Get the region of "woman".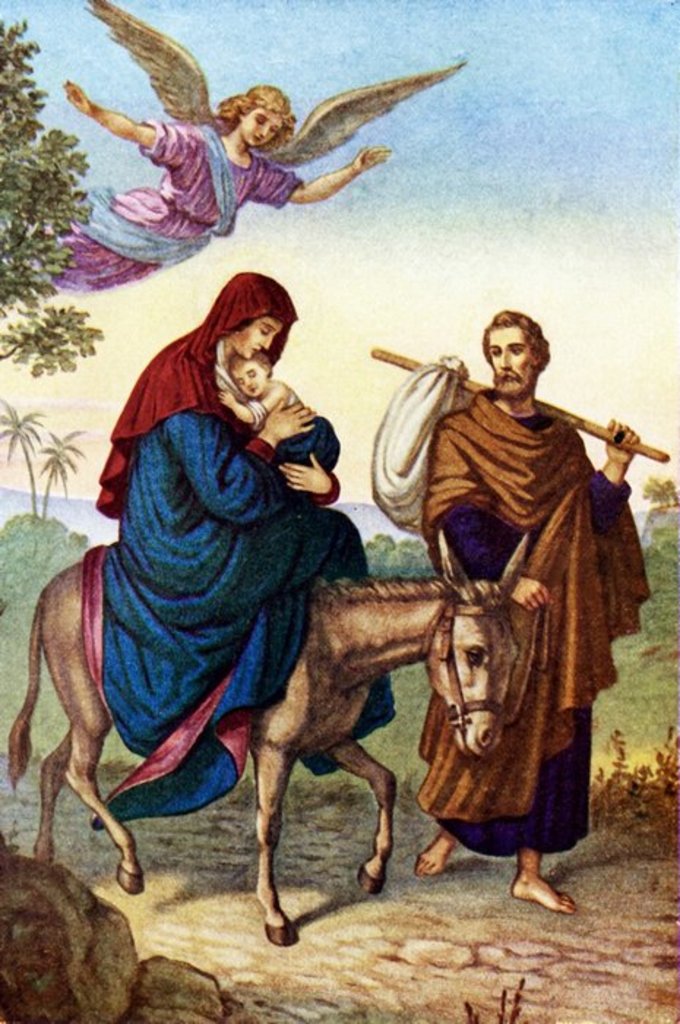
rect(79, 225, 404, 933).
